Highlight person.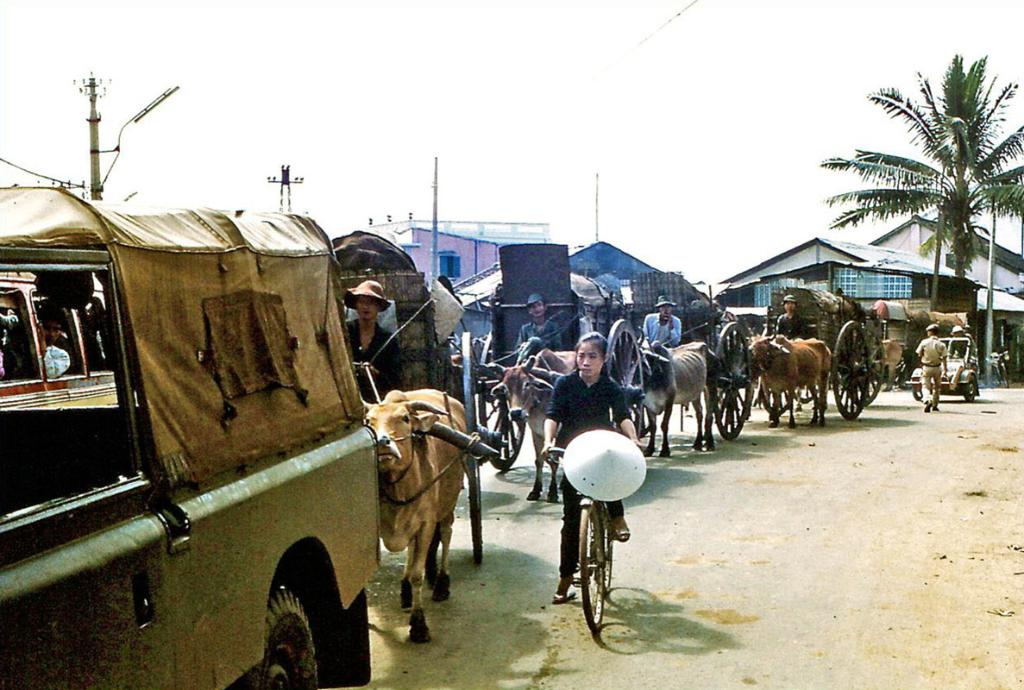
Highlighted region: 638, 292, 683, 346.
